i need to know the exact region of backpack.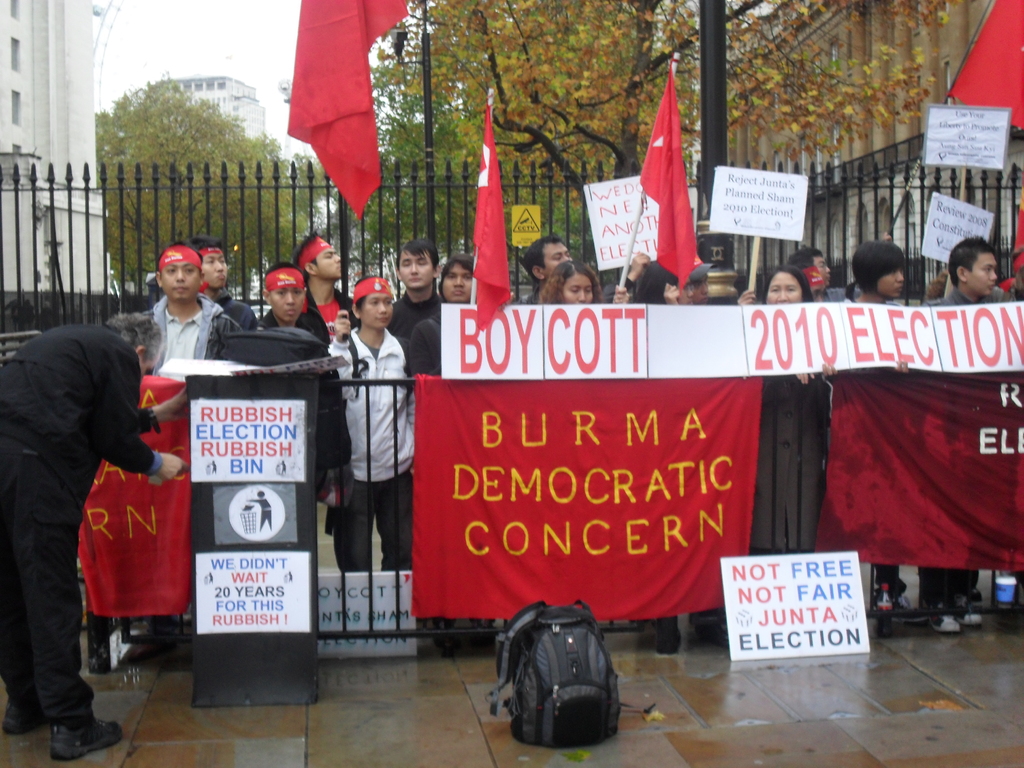
Region: bbox=[496, 614, 627, 742].
